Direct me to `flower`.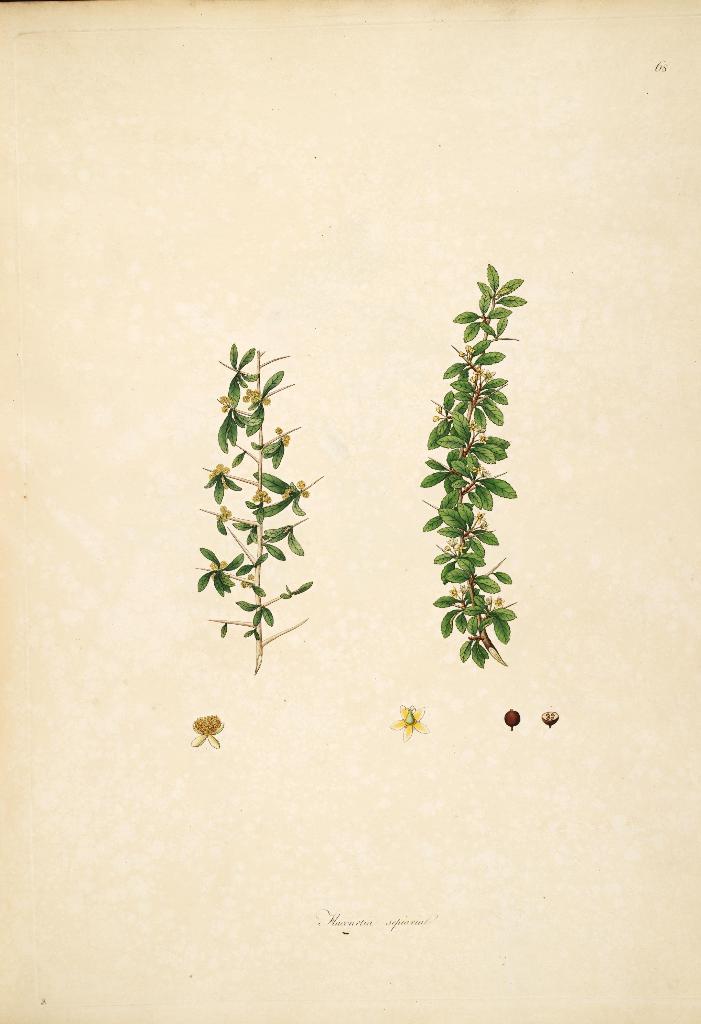
Direction: {"x1": 208, "y1": 558, "x2": 240, "y2": 576}.
